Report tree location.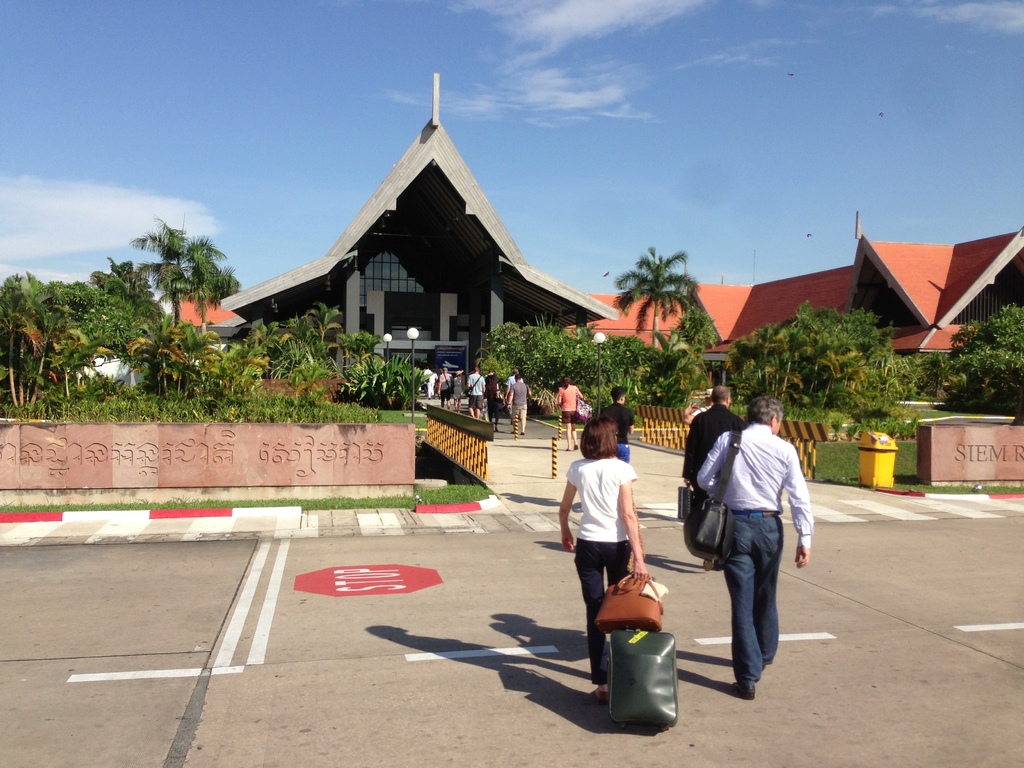
Report: x1=943, y1=298, x2=1023, y2=418.
